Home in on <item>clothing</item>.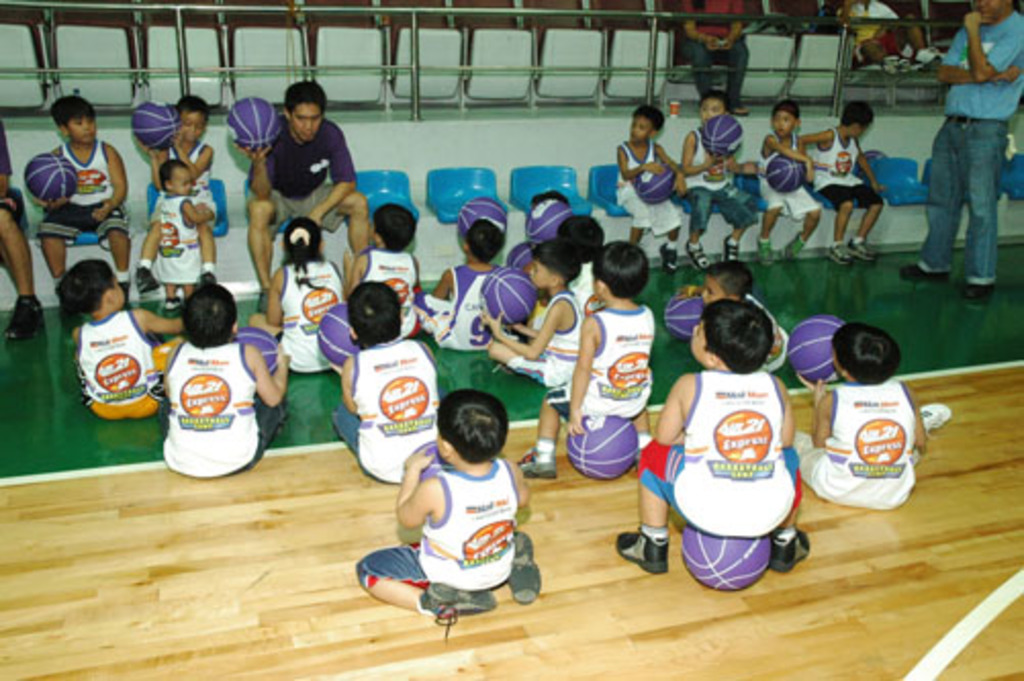
Homed in at x1=536 y1=311 x2=658 y2=425.
